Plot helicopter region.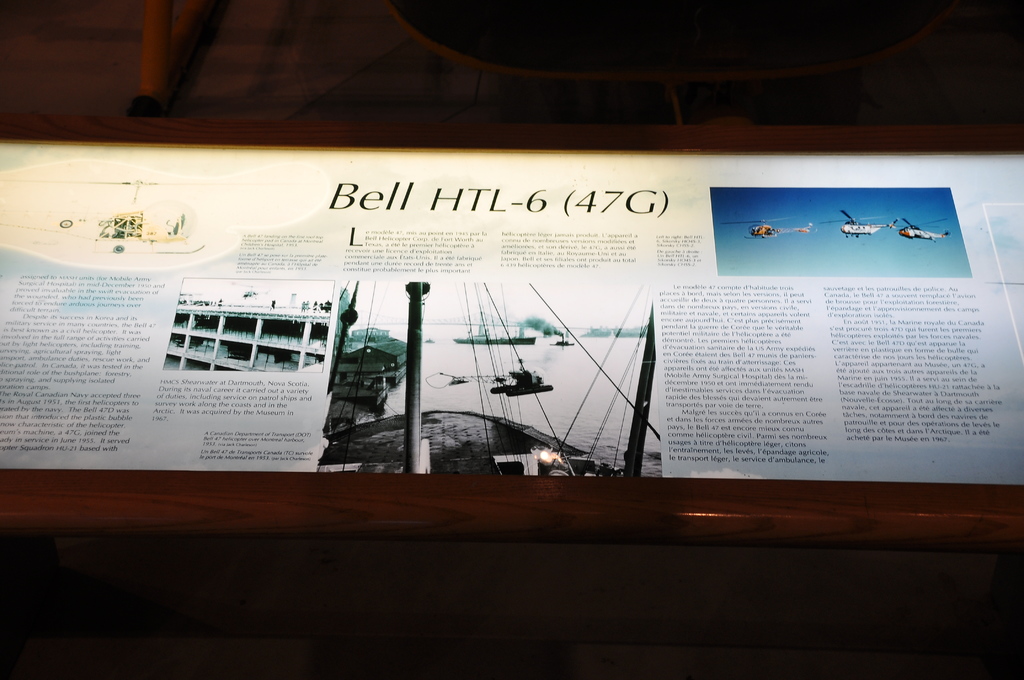
Plotted at [x1=902, y1=215, x2=952, y2=238].
